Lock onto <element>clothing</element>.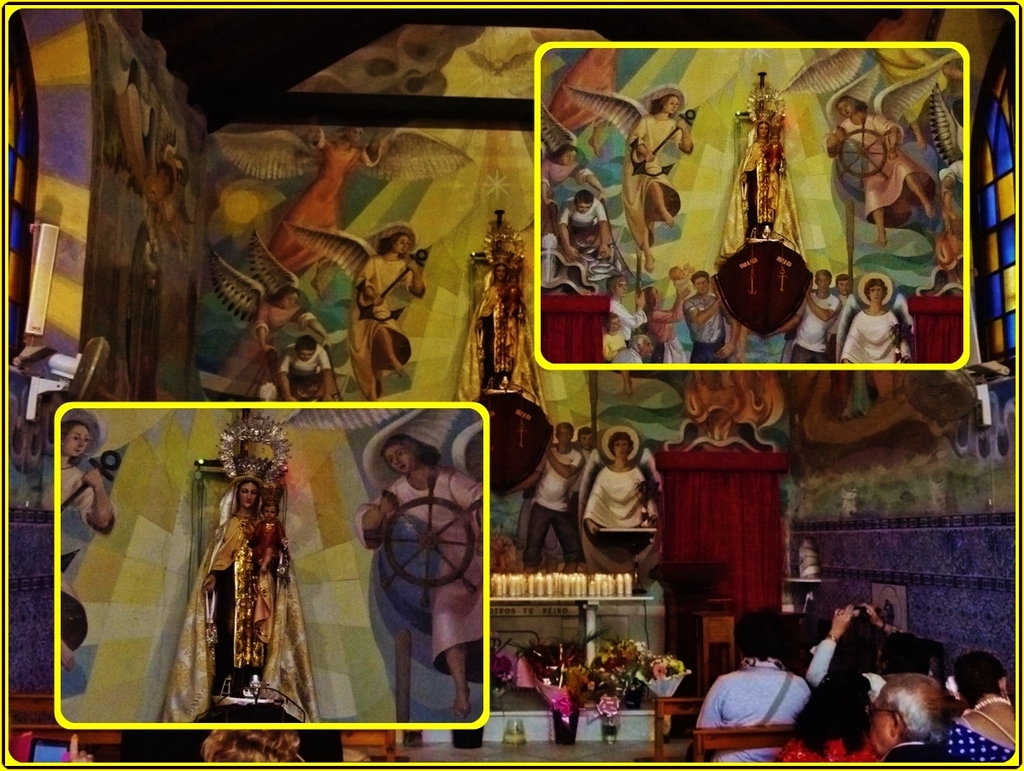
Locked: crop(946, 724, 1019, 765).
